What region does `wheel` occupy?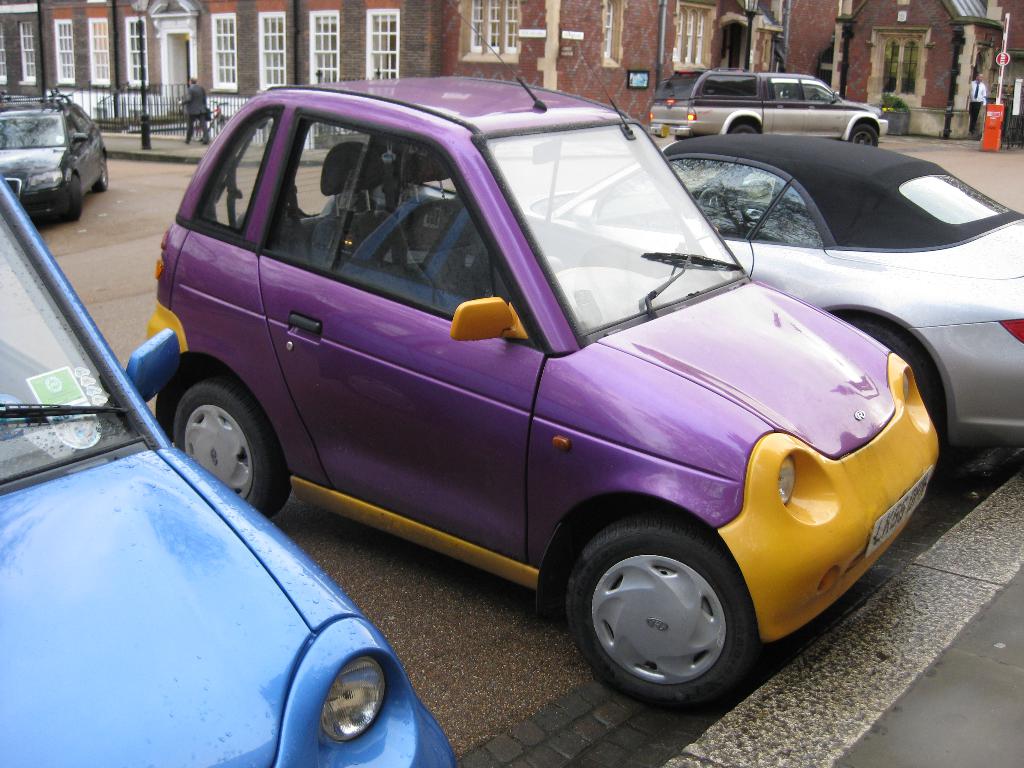
left=193, top=119, right=207, bottom=141.
